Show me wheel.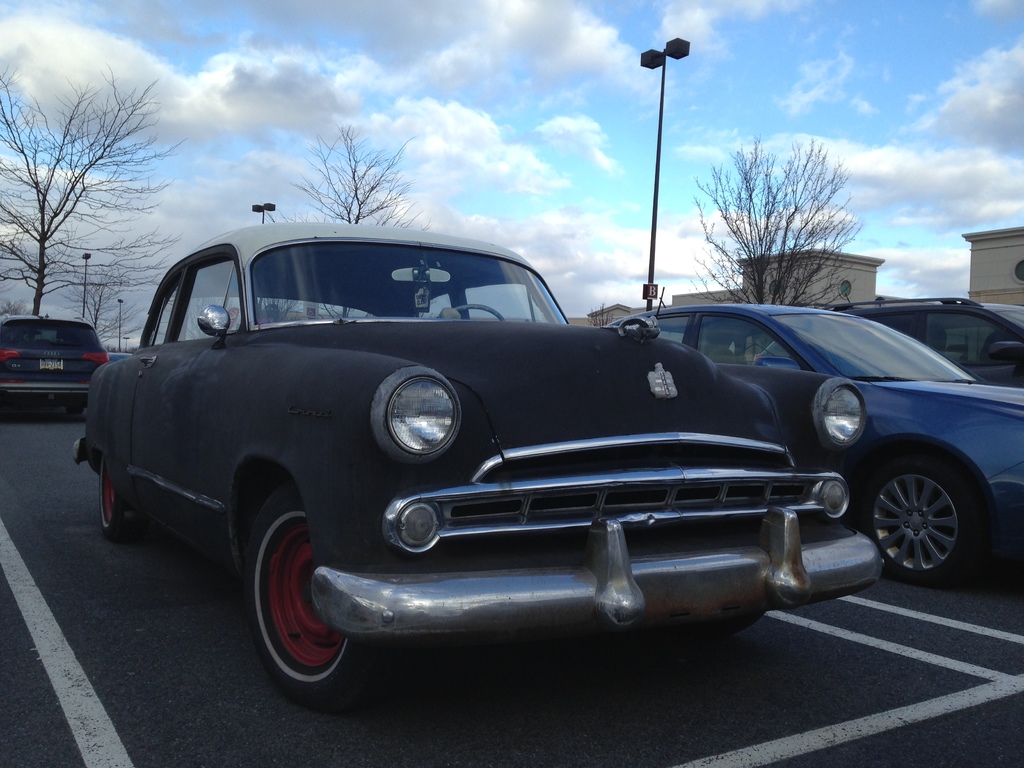
wheel is here: Rect(100, 451, 147, 540).
